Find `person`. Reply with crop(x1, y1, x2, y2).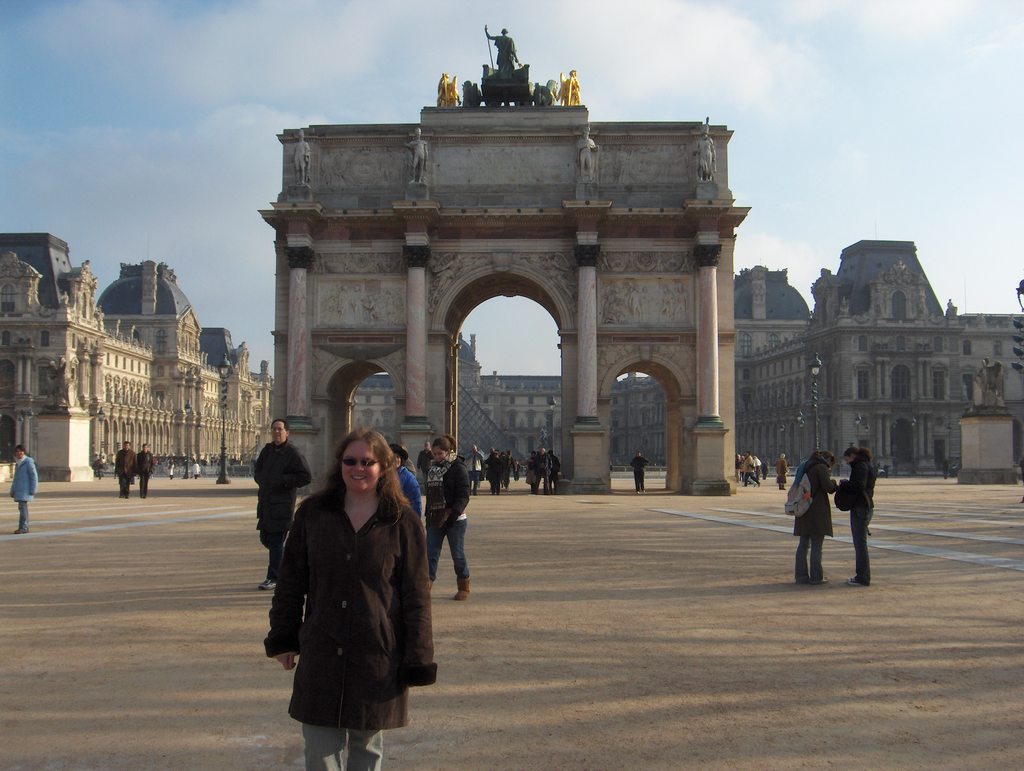
crop(783, 446, 841, 584).
